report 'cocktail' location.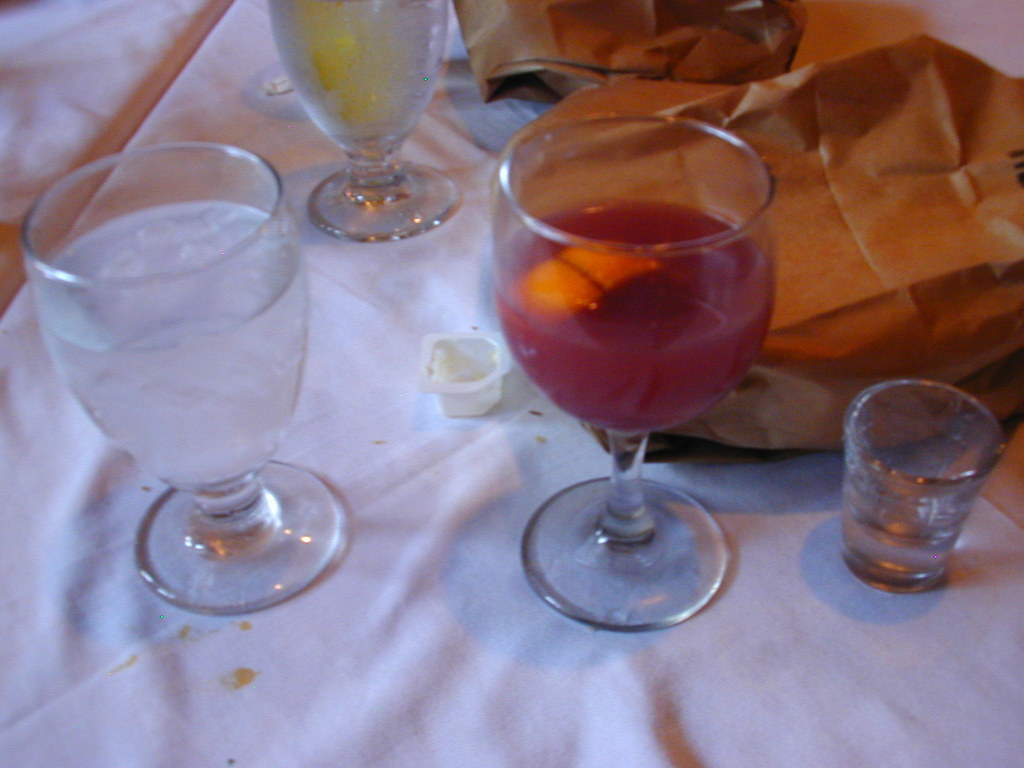
Report: 493 108 778 617.
